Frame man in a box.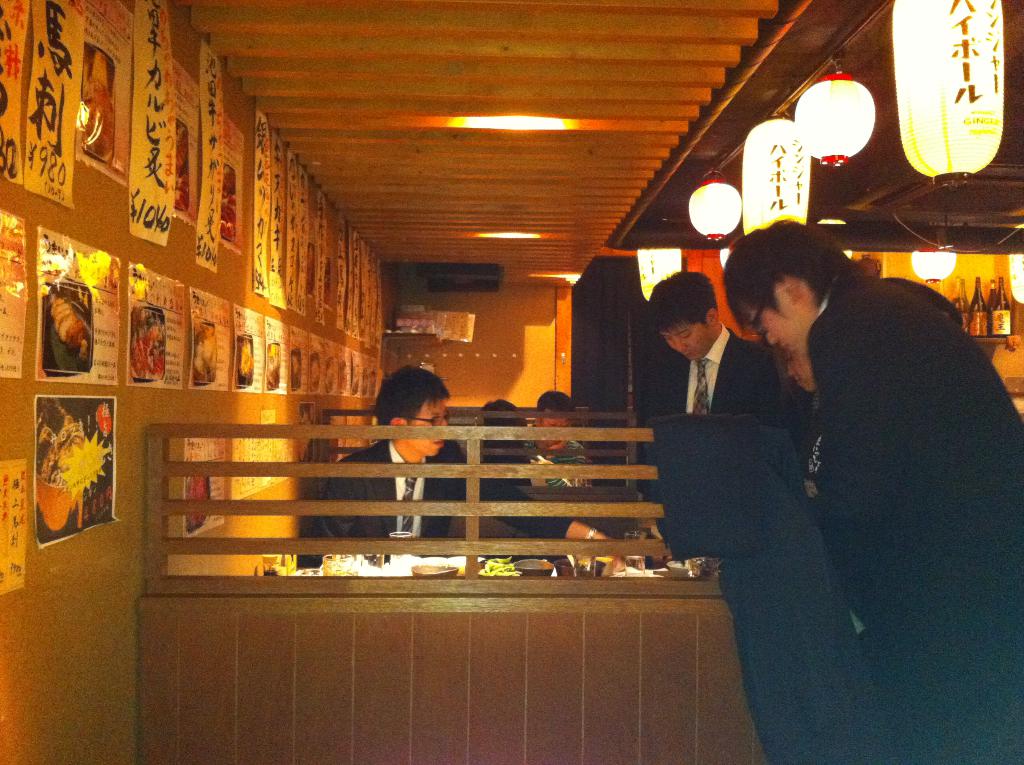
316, 365, 611, 558.
